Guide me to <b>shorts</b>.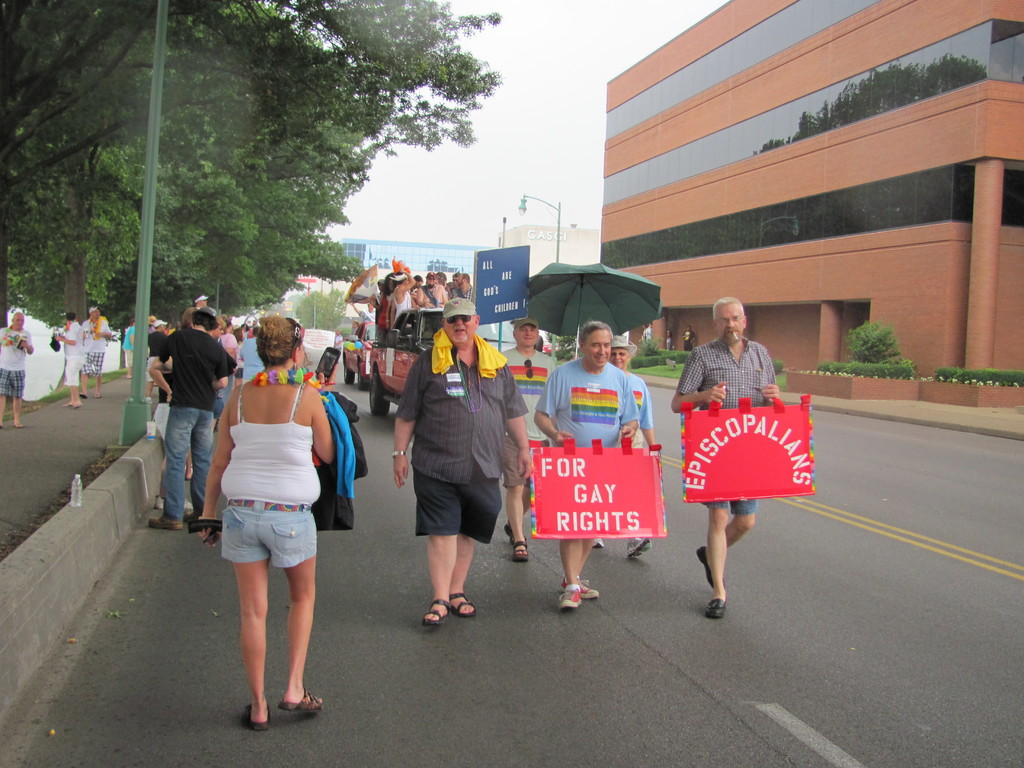
Guidance: box(700, 500, 764, 516).
